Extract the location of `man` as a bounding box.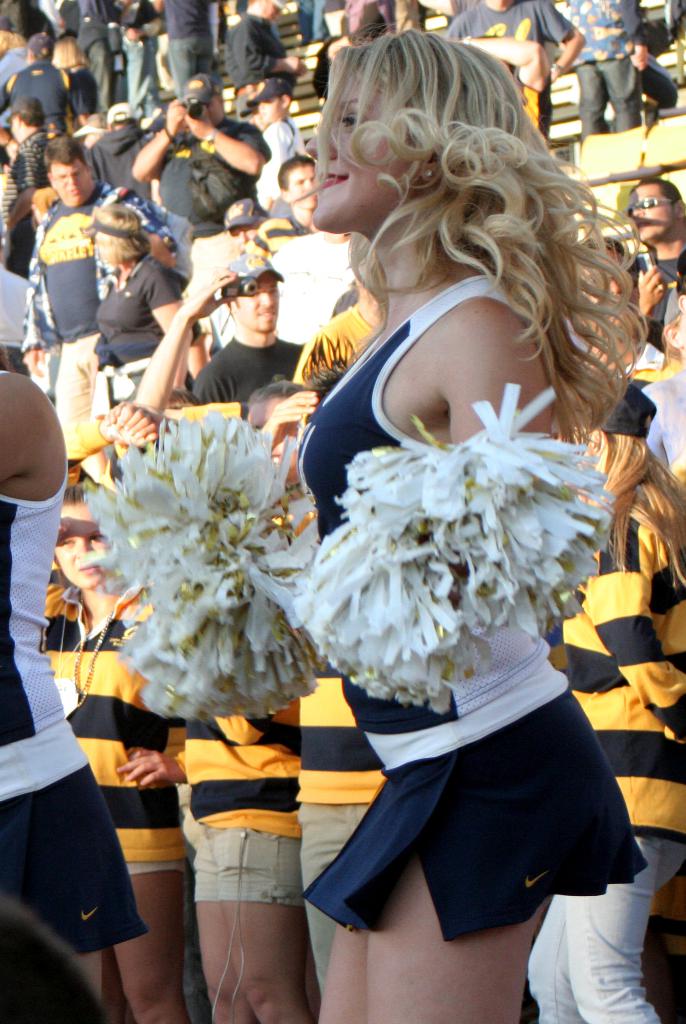
124, 253, 305, 403.
